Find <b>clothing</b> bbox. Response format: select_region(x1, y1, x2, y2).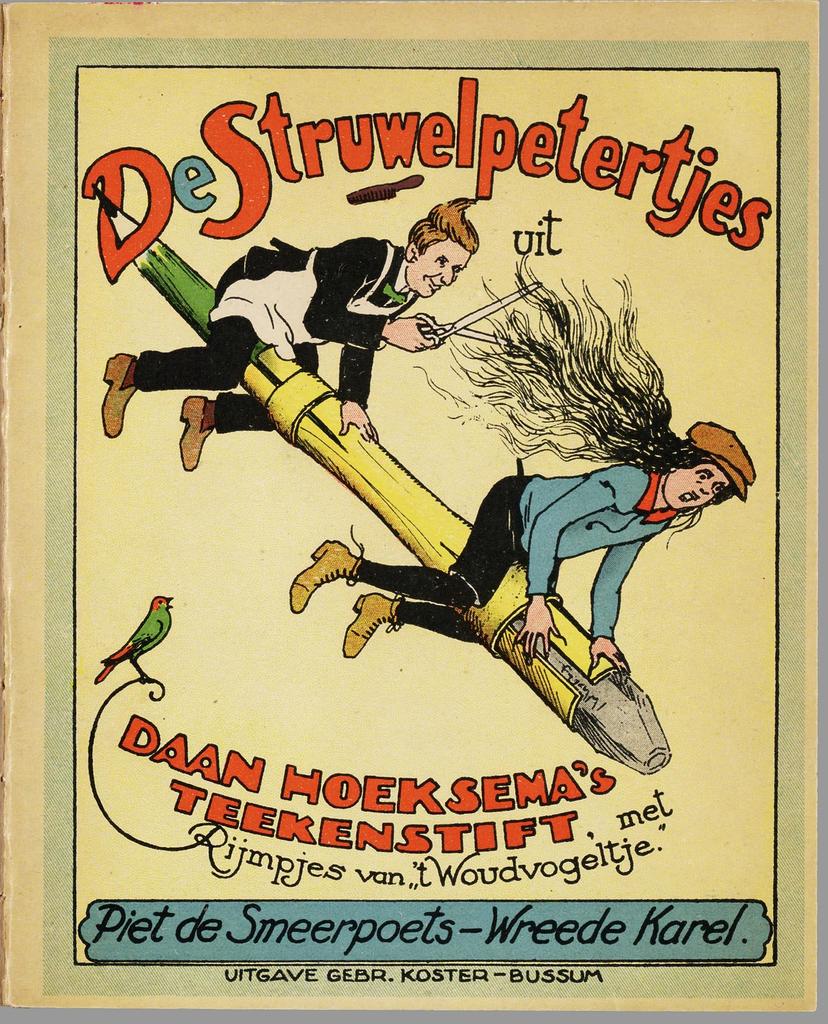
select_region(358, 466, 682, 644).
